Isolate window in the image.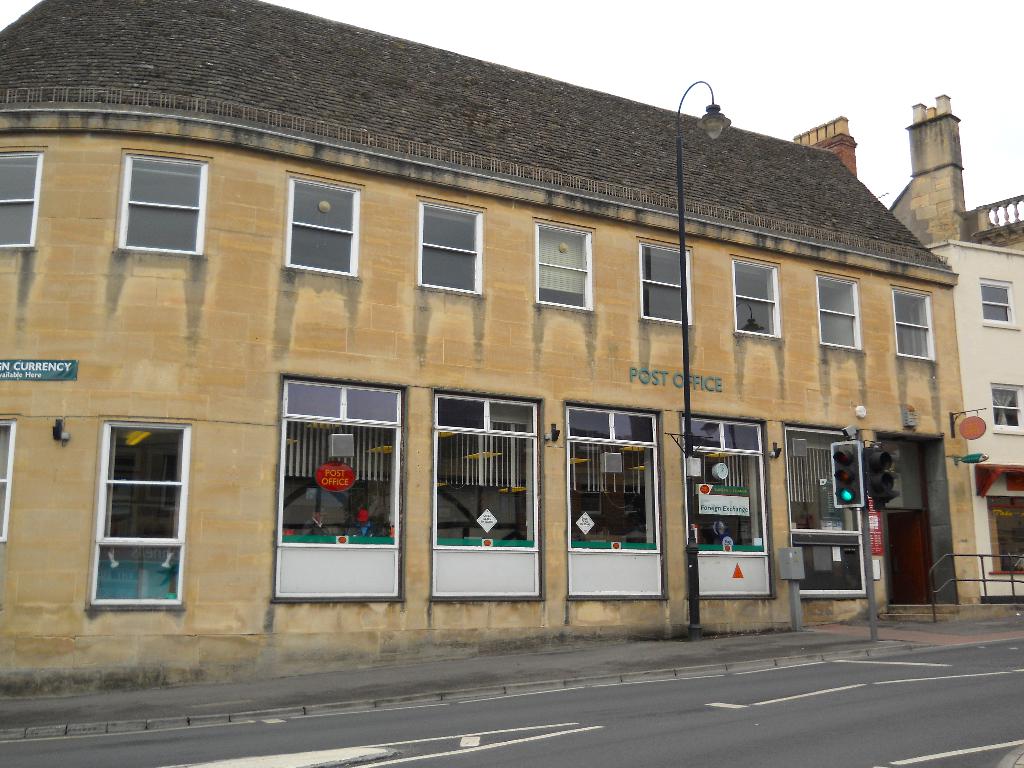
Isolated region: 531/216/596/309.
